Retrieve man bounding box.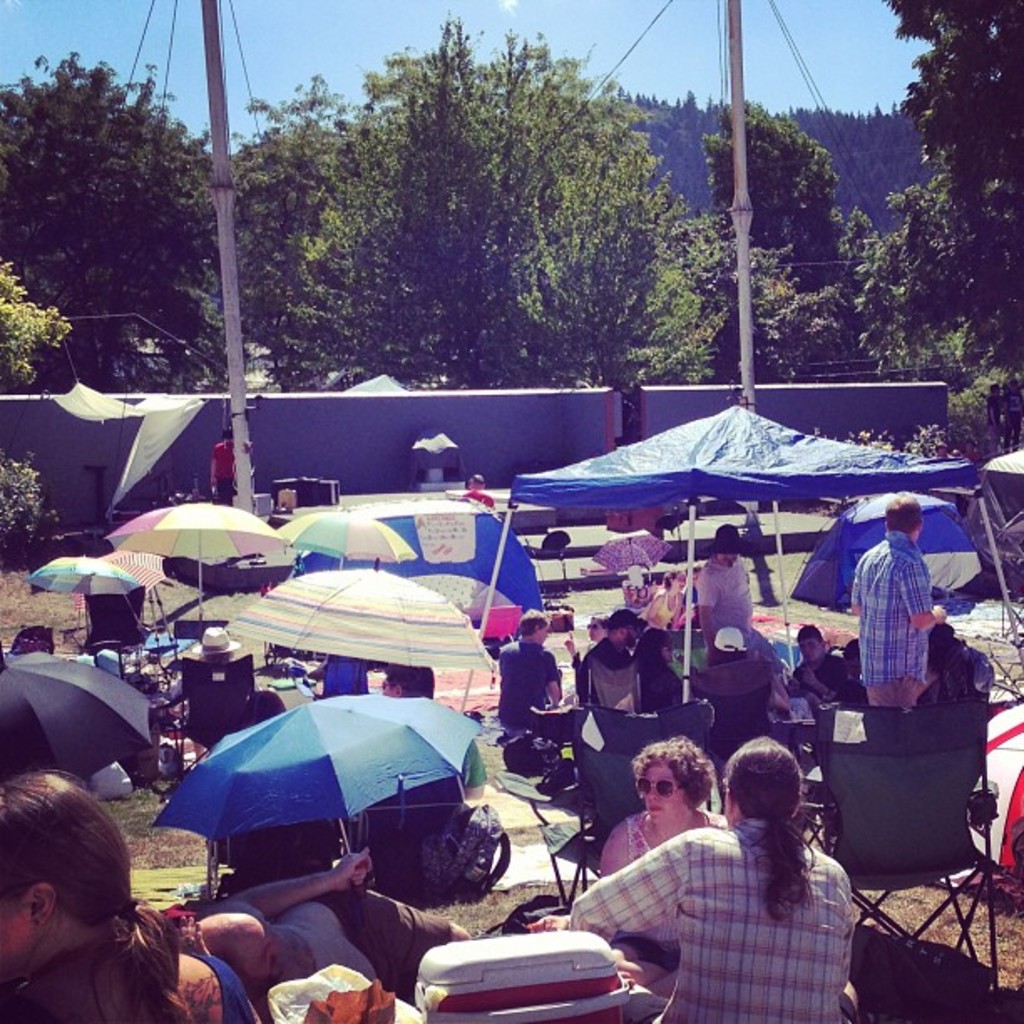
Bounding box: bbox(572, 607, 639, 714).
